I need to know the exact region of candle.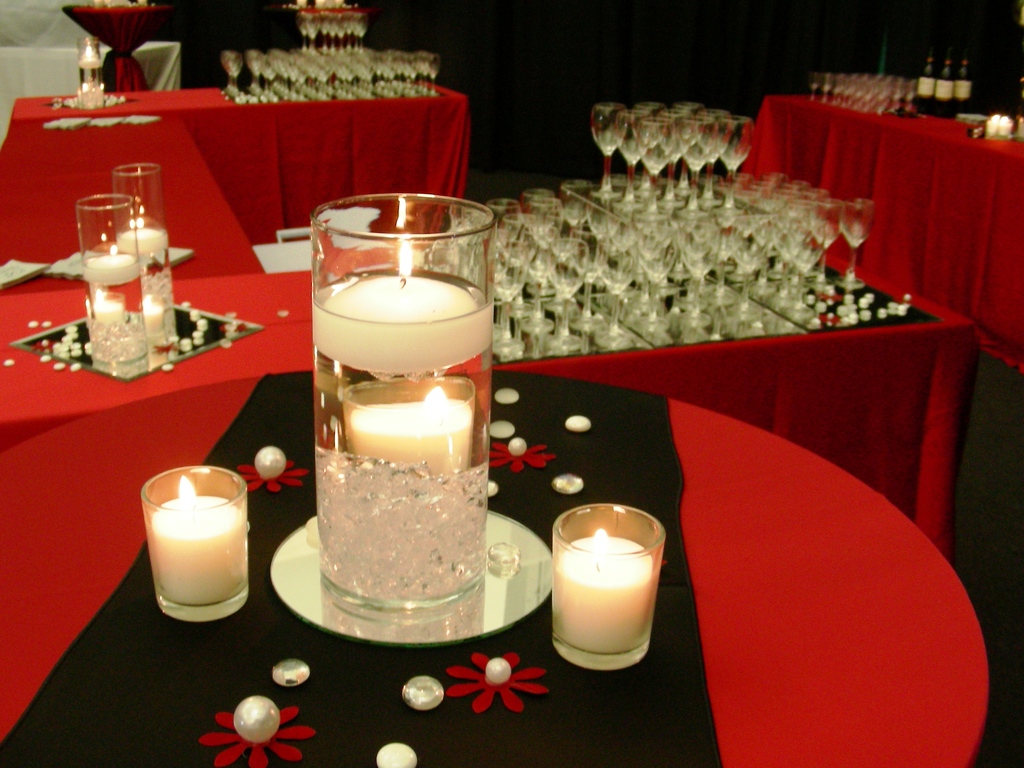
Region: [left=314, top=195, right=487, bottom=620].
